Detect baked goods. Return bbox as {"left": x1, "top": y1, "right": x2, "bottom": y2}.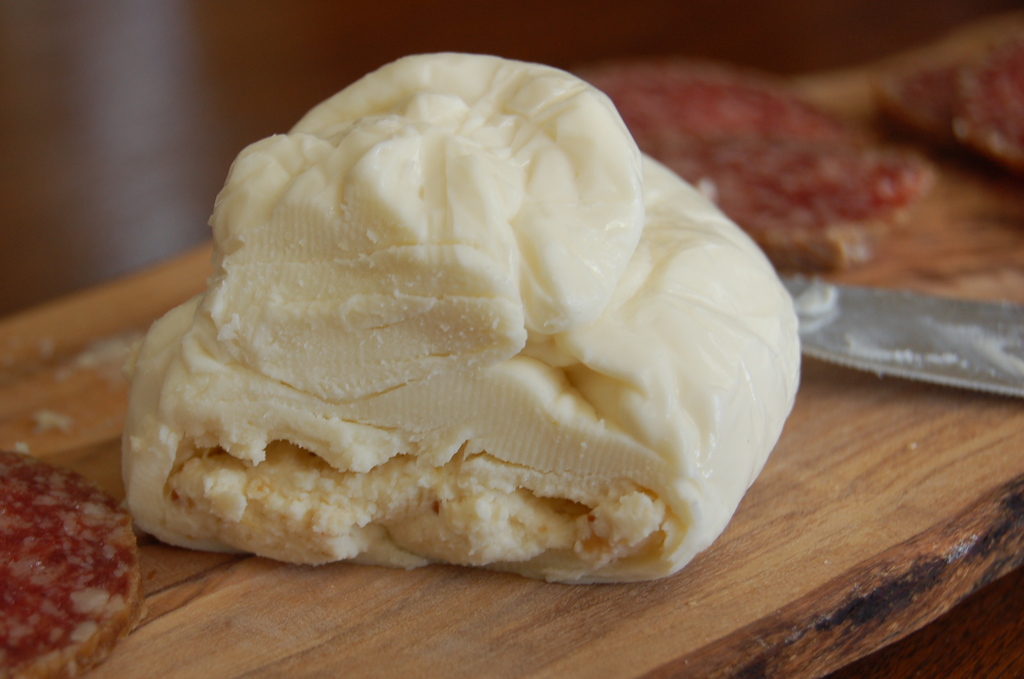
{"left": 0, "top": 445, "right": 142, "bottom": 678}.
